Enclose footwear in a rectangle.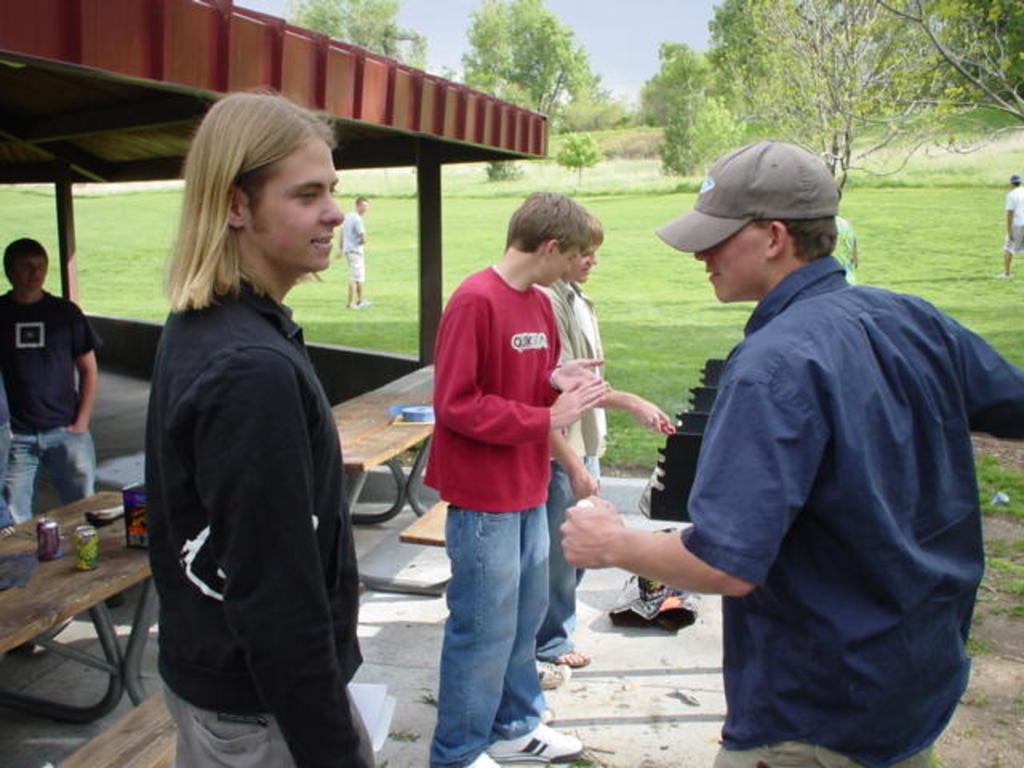
locate(464, 755, 501, 766).
